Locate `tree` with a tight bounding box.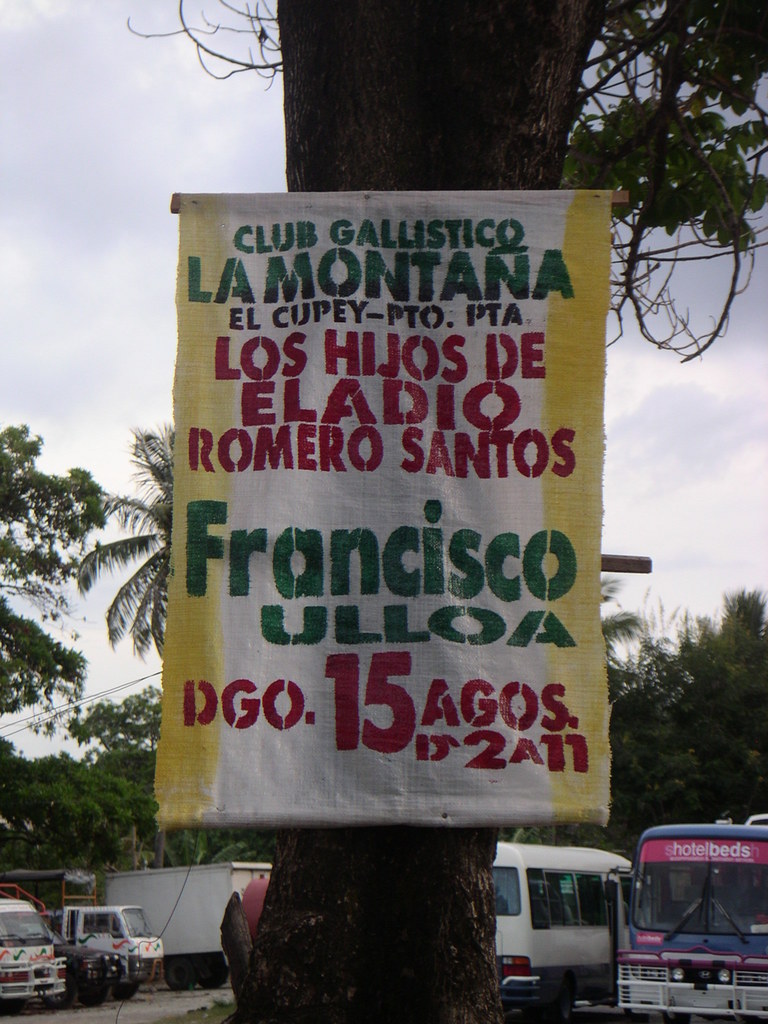
0, 731, 20, 822.
